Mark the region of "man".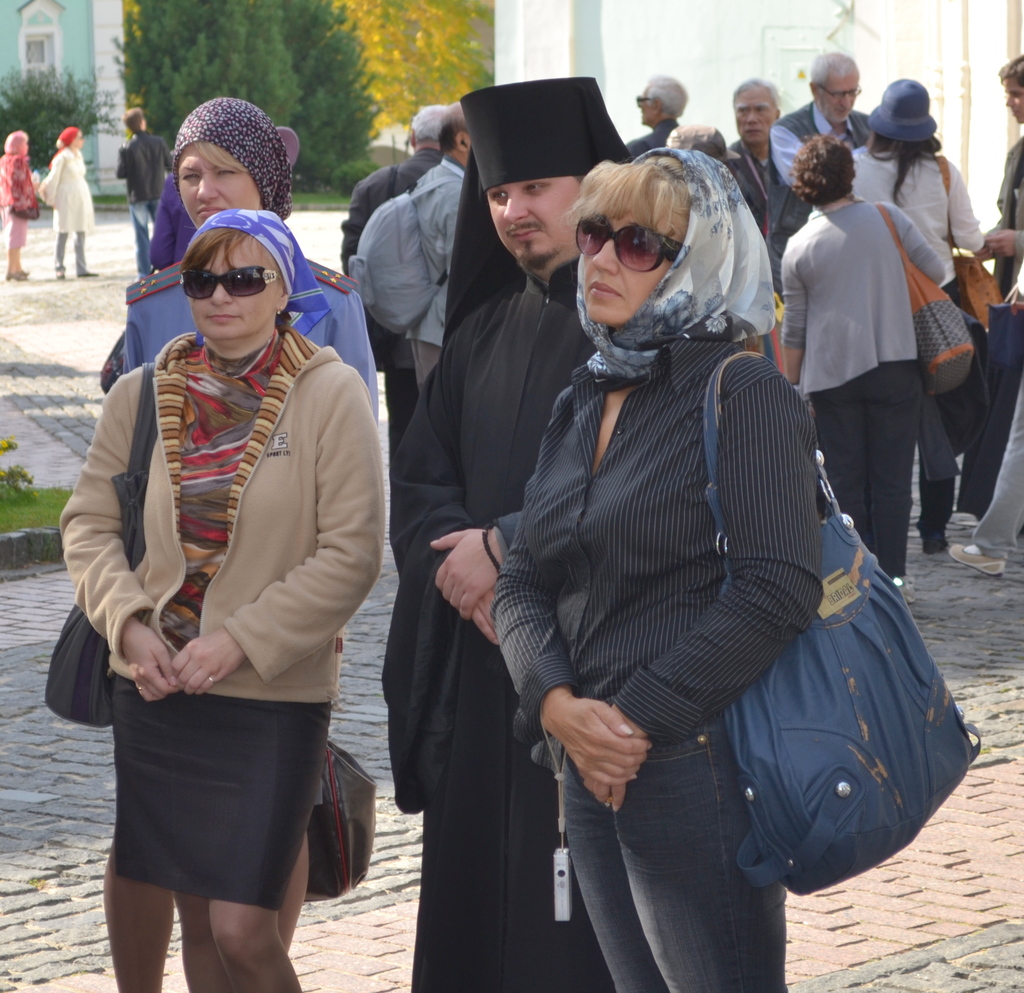
Region: <bbox>729, 72, 802, 268</bbox>.
